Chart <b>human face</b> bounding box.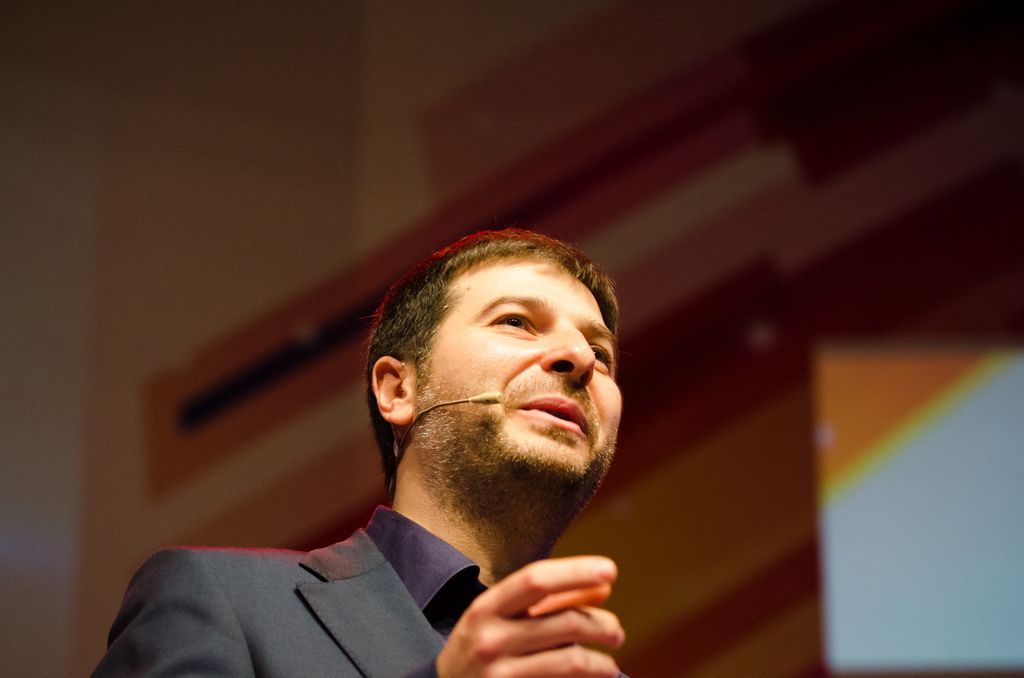
Charted: 416 250 623 485.
